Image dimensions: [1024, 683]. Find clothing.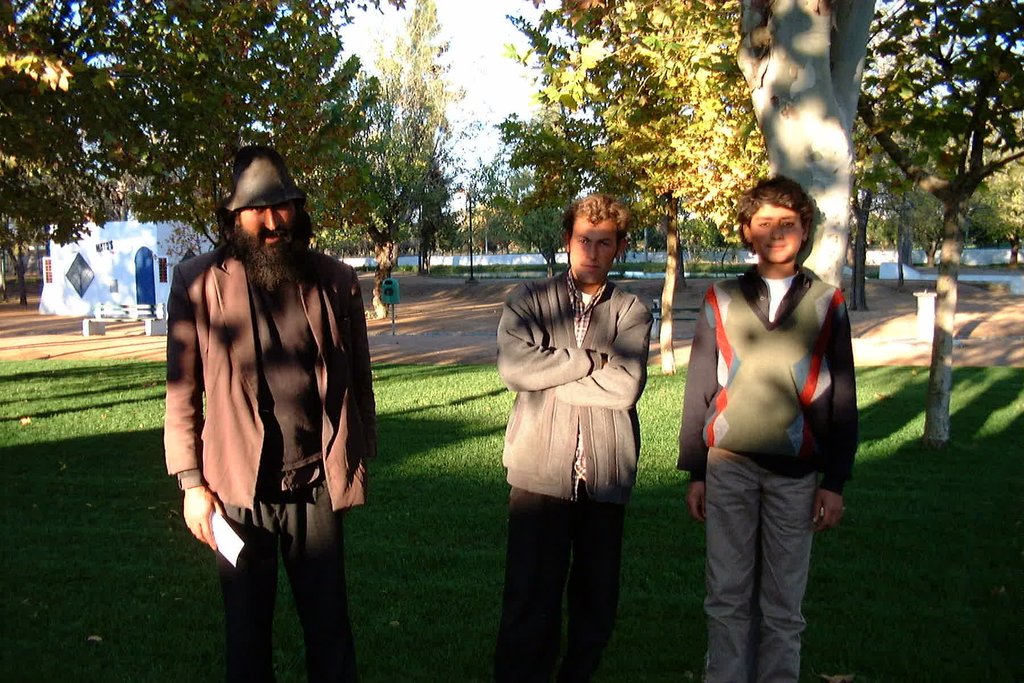
Rect(161, 227, 388, 682).
